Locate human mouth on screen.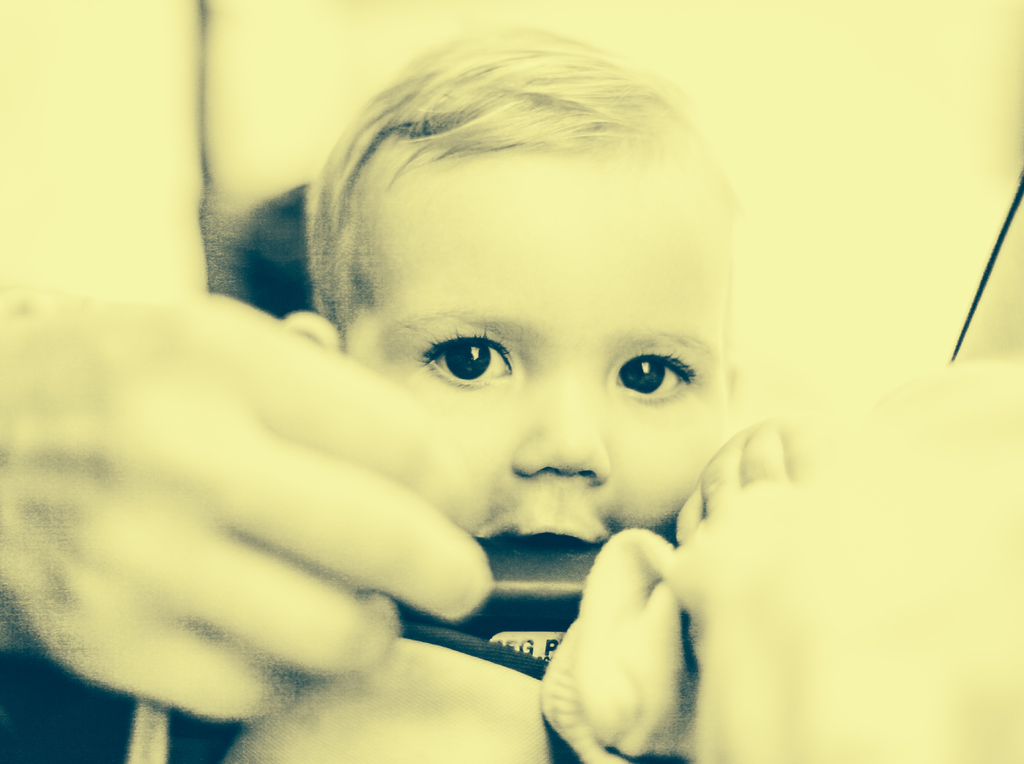
On screen at 508/507/610/544.
